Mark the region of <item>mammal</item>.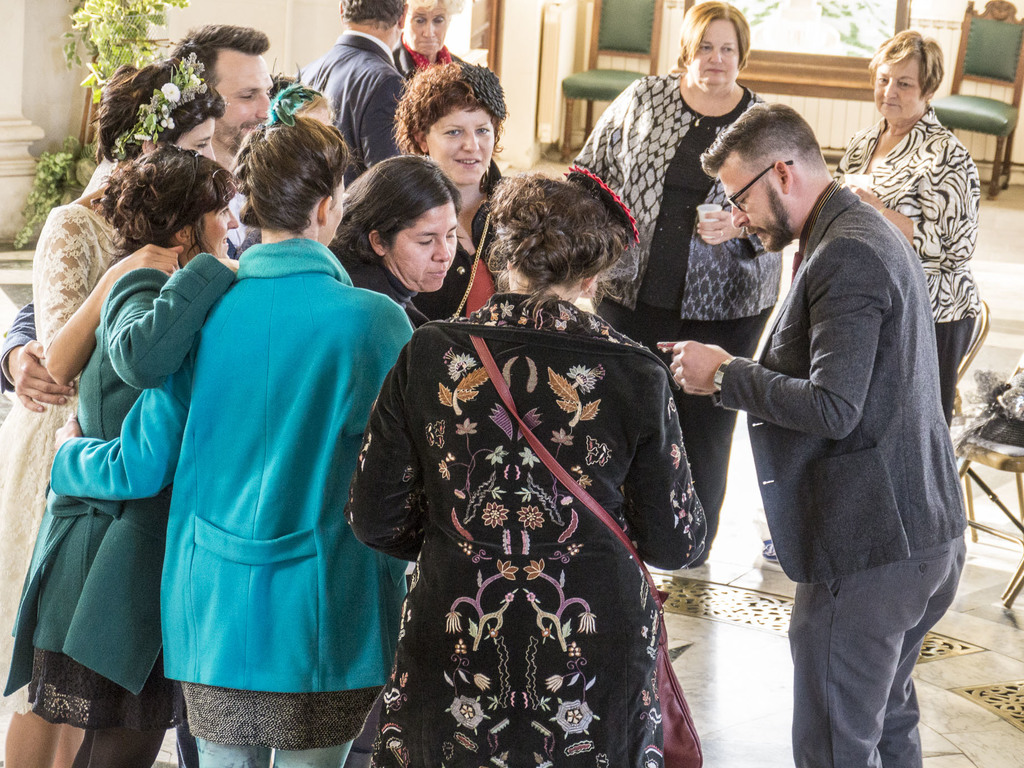
Region: rect(825, 26, 982, 430).
